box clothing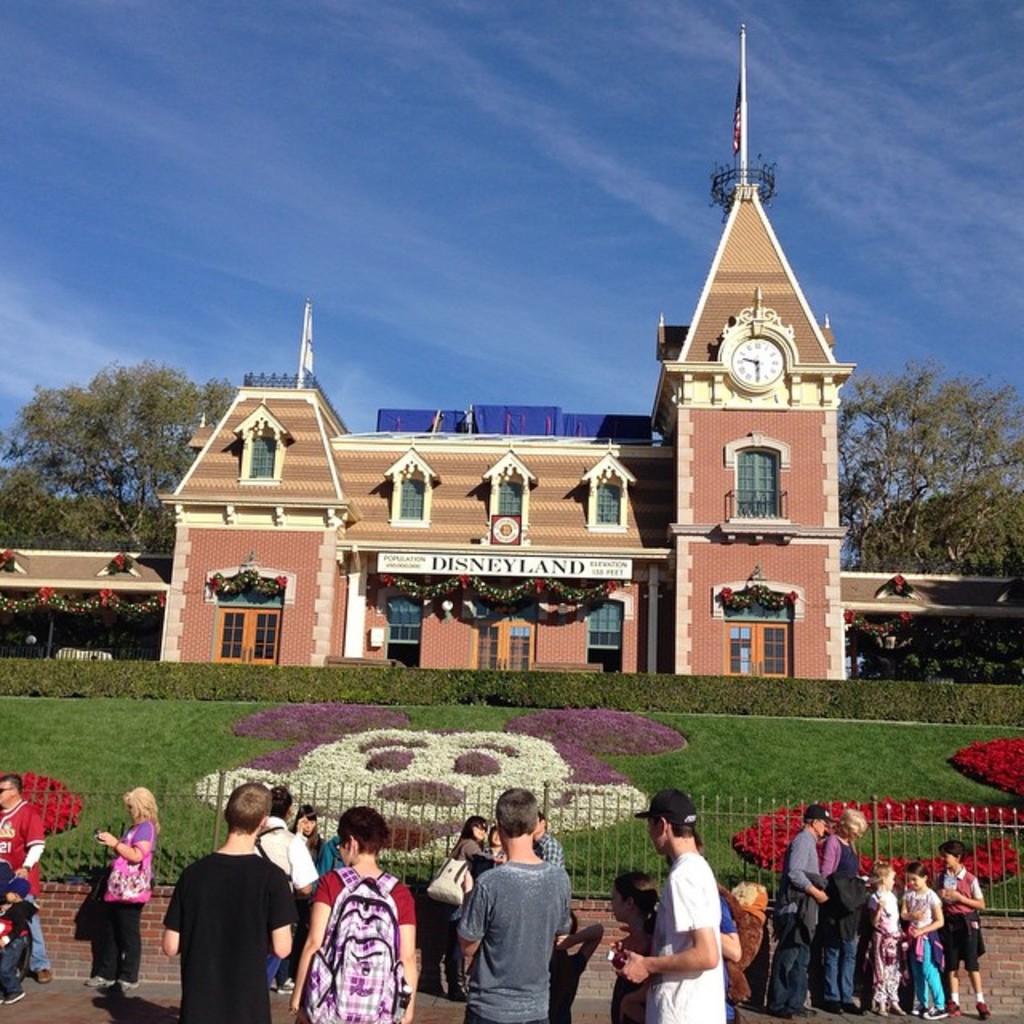
bbox(0, 886, 35, 1002)
